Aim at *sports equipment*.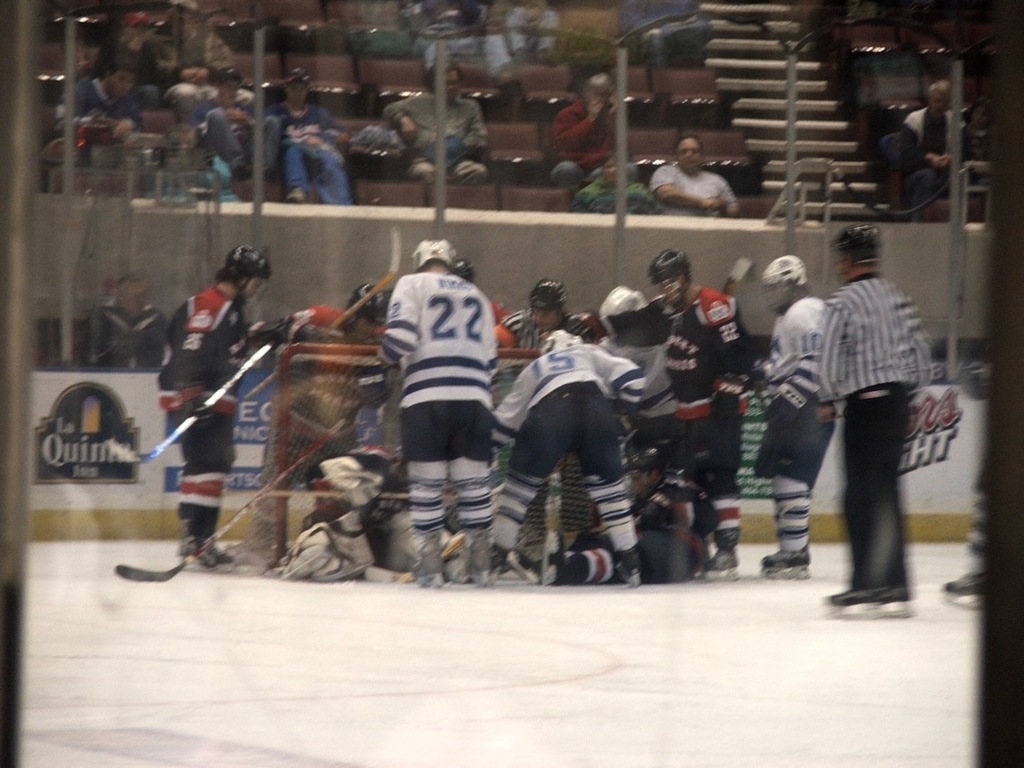
Aimed at <bbox>598, 282, 647, 338</bbox>.
